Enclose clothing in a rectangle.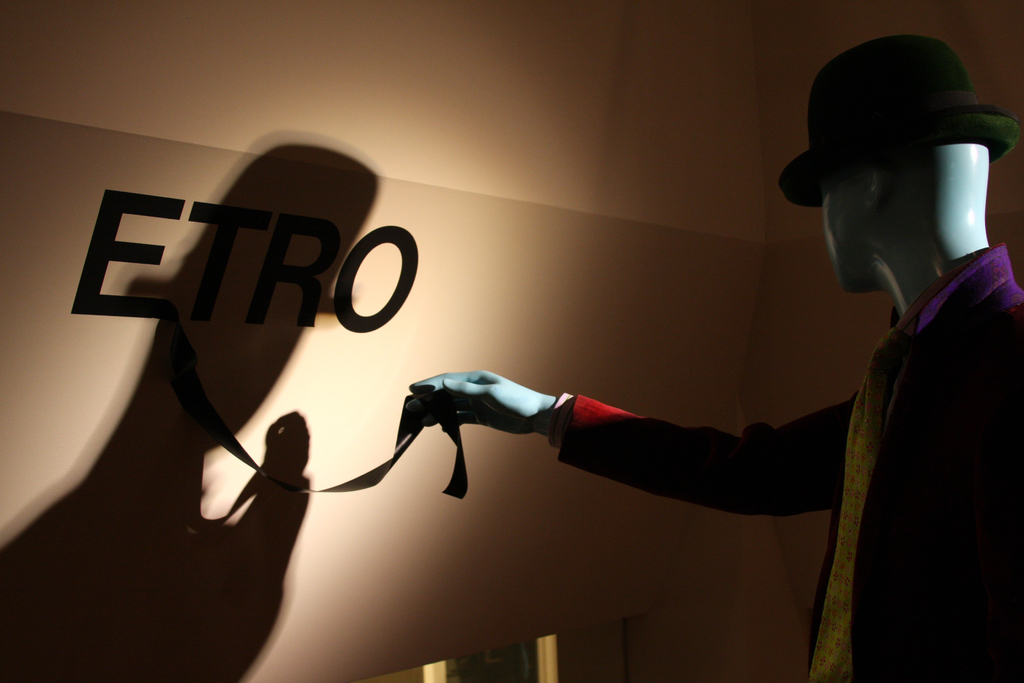
bbox(398, 86, 952, 672).
